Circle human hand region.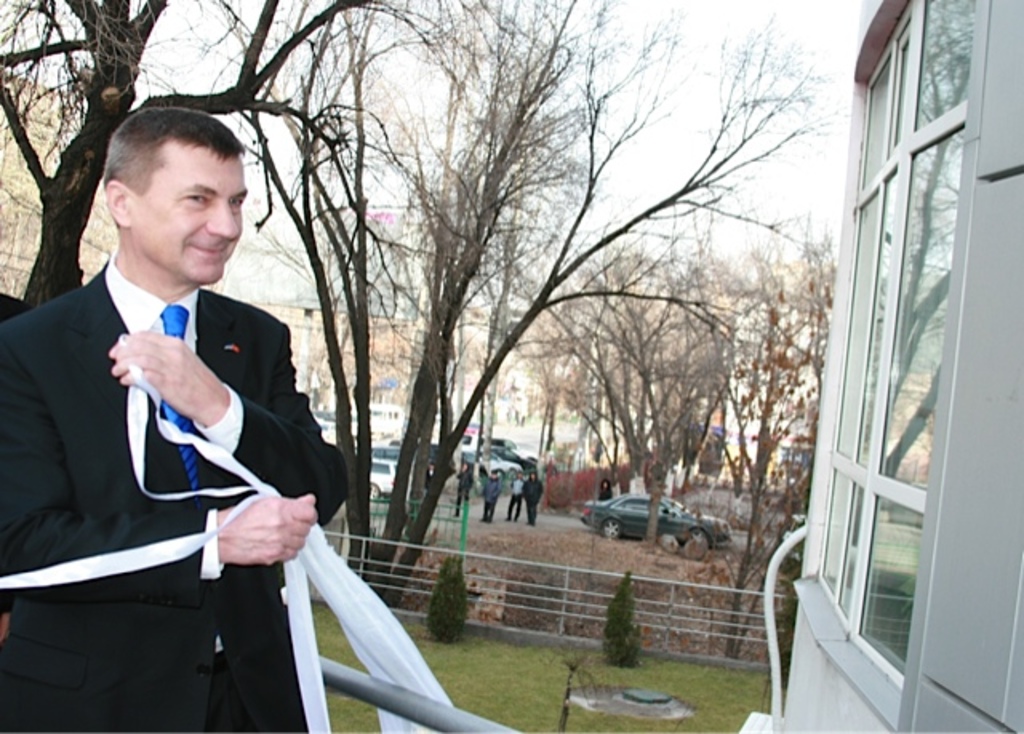
Region: (200, 496, 312, 577).
